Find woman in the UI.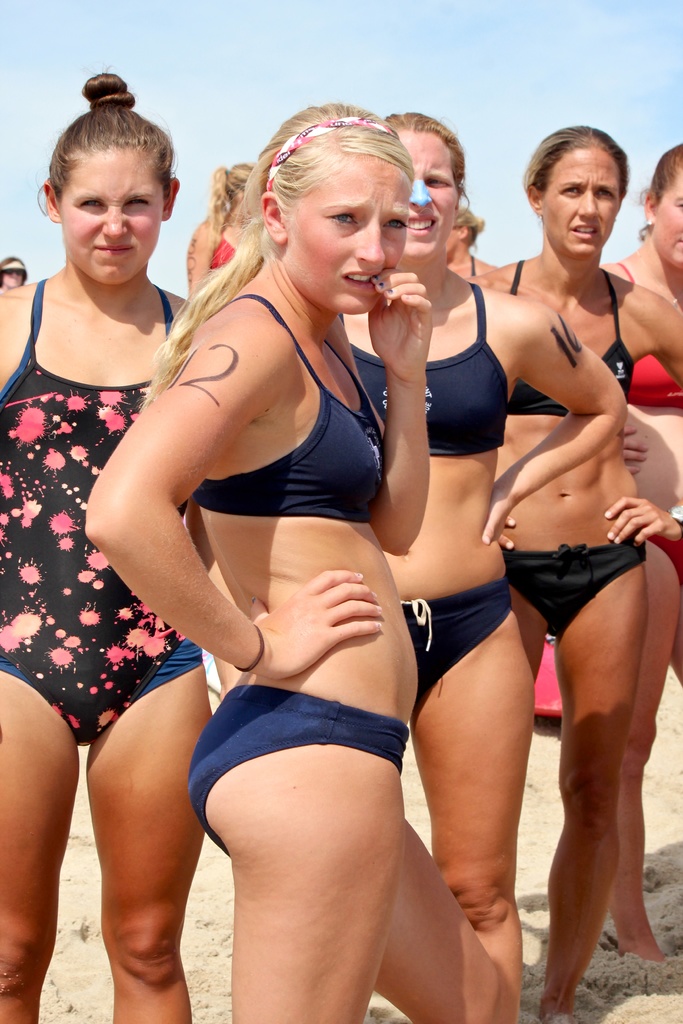
UI element at x1=597, y1=134, x2=682, y2=959.
